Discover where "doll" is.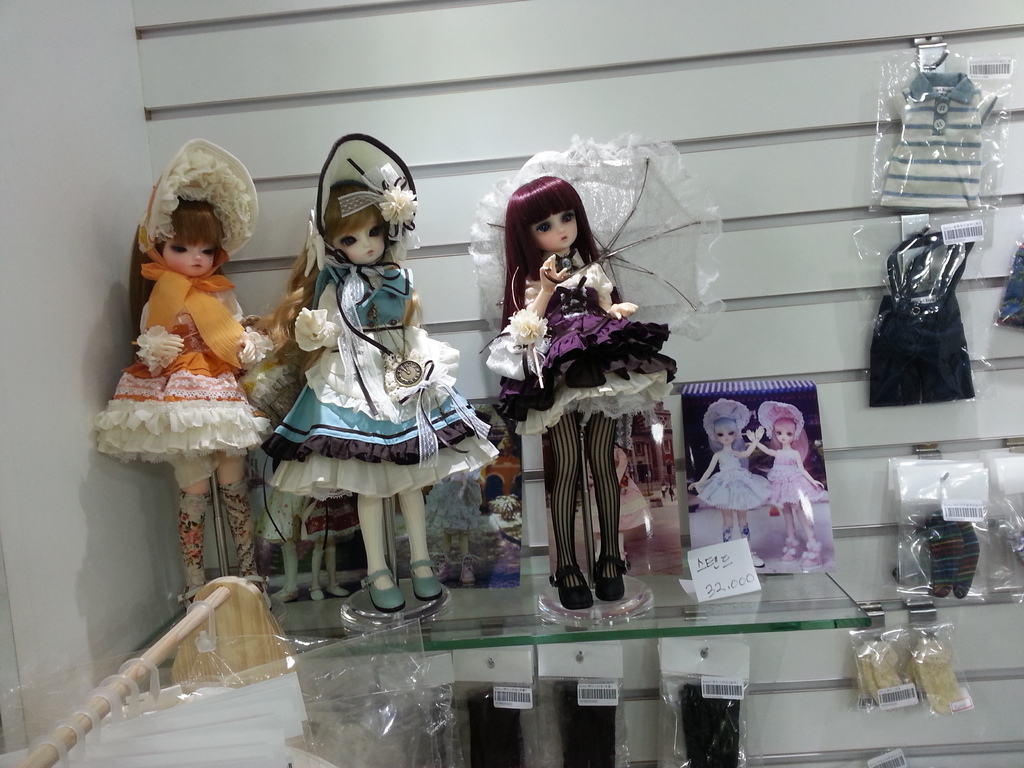
Discovered at select_region(677, 397, 768, 566).
